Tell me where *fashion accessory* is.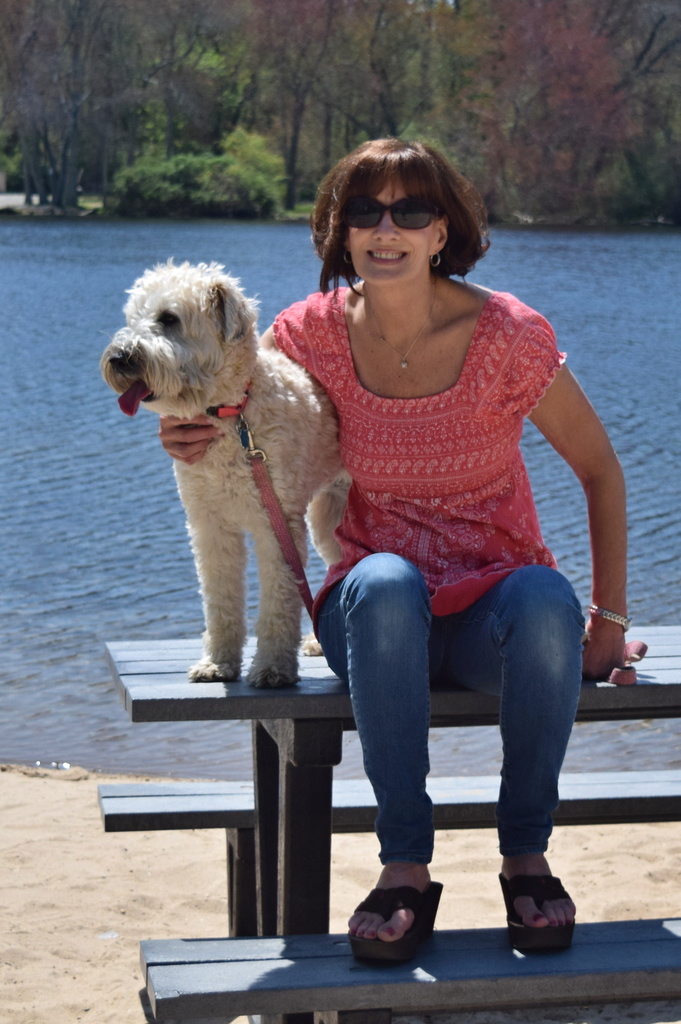
*fashion accessory* is at x1=363 y1=308 x2=443 y2=382.
